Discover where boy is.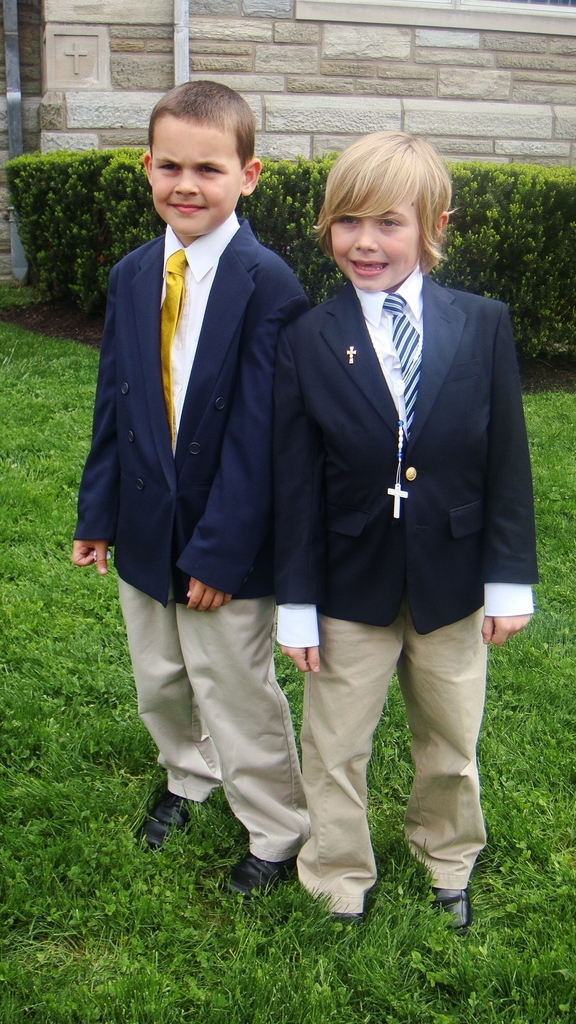
Discovered at BBox(277, 129, 541, 925).
